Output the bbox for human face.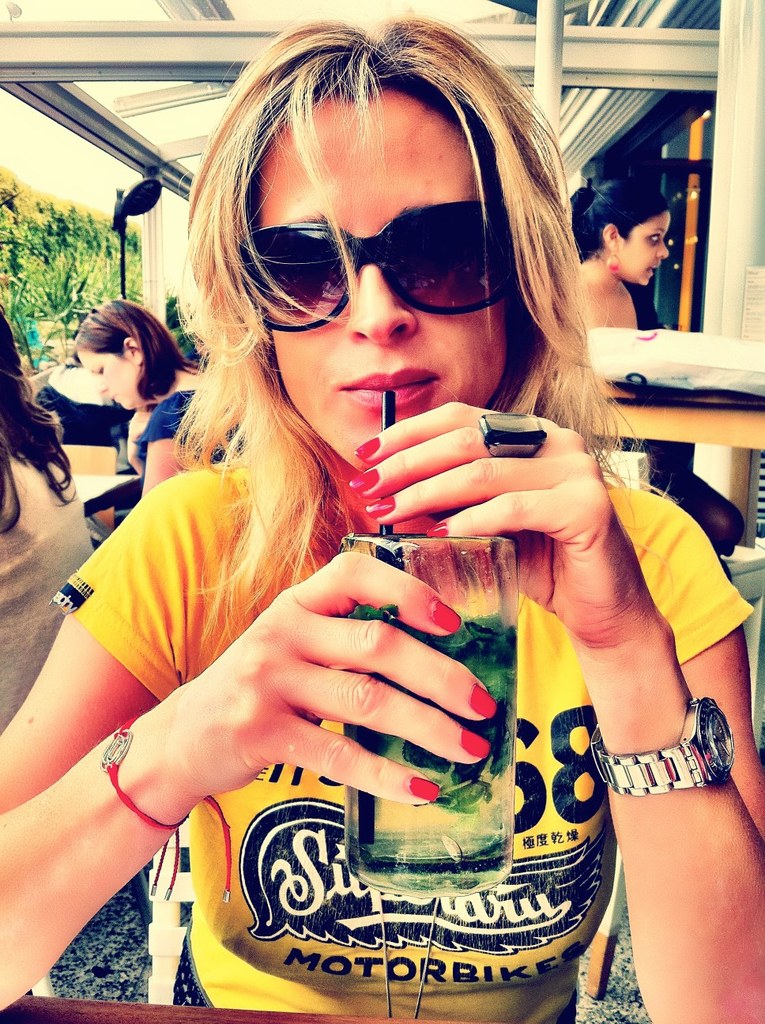
detection(620, 209, 671, 284).
